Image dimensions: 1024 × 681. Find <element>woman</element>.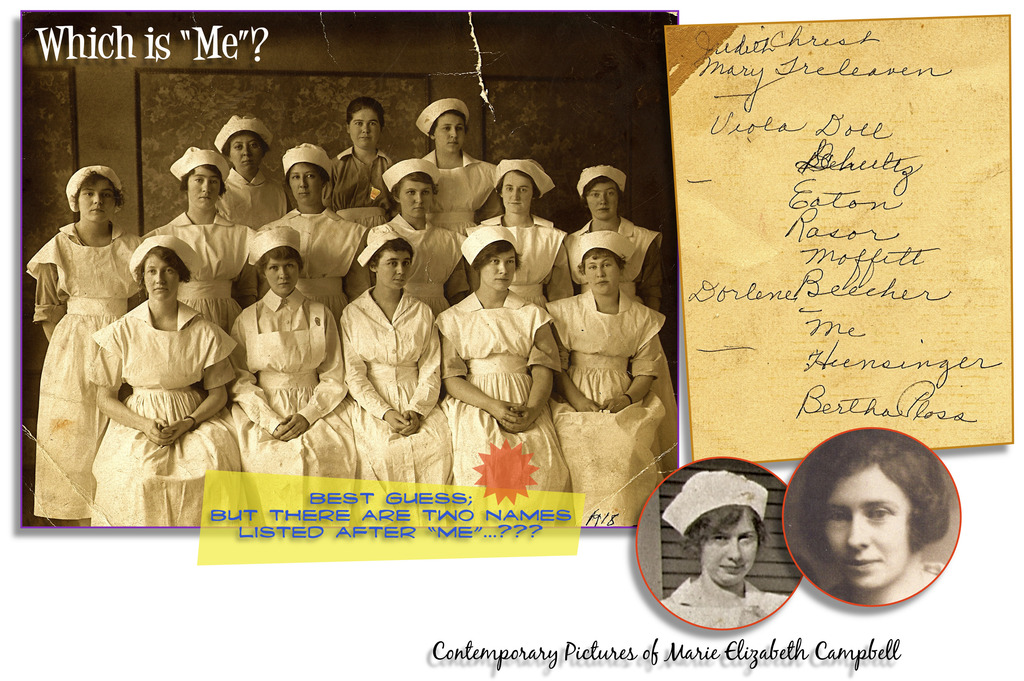
BBox(24, 163, 152, 524).
